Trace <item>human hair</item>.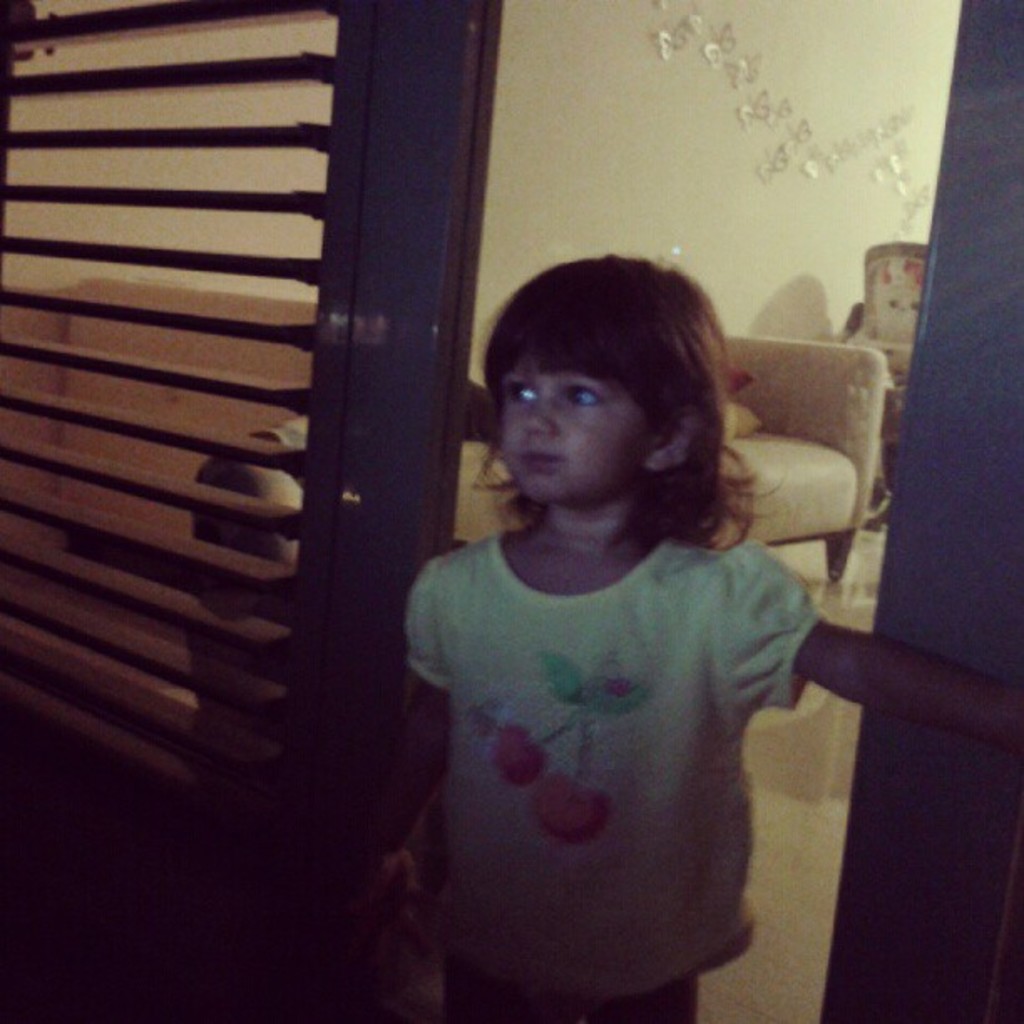
Traced to {"x1": 475, "y1": 234, "x2": 731, "y2": 512}.
